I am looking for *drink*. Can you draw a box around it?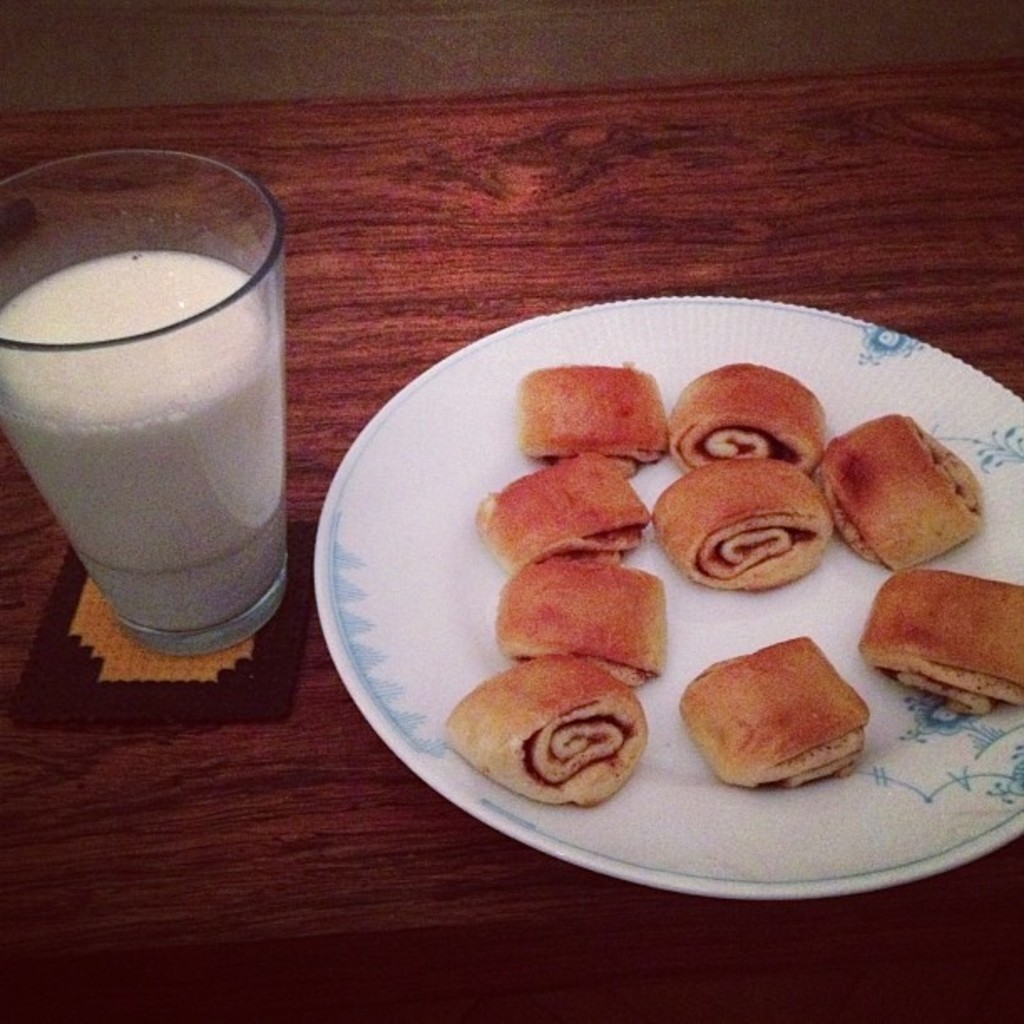
Sure, the bounding box is [x1=0, y1=233, x2=283, y2=636].
